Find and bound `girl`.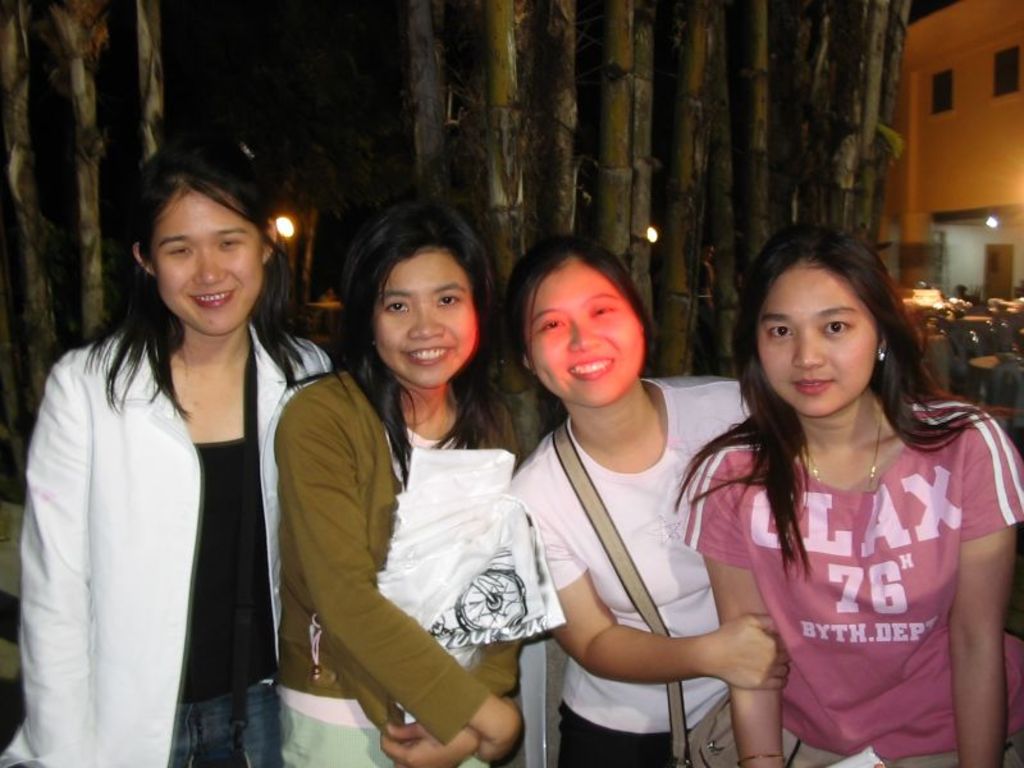
Bound: bbox=[488, 228, 817, 767].
